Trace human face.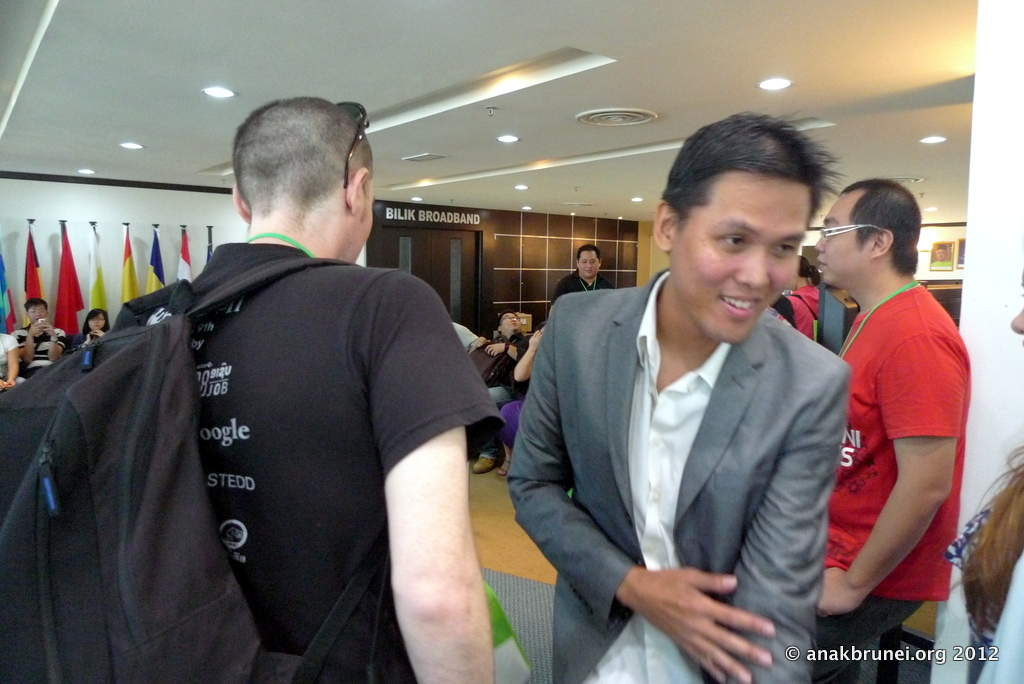
Traced to <bbox>31, 304, 49, 320</bbox>.
